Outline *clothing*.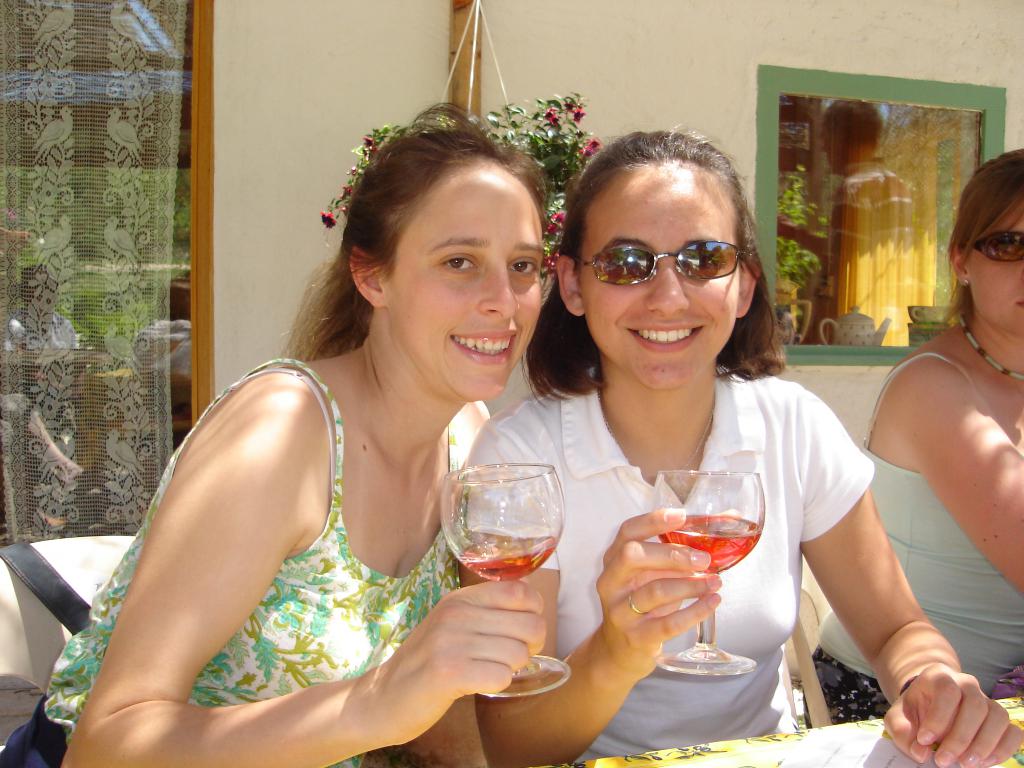
Outline: 0:355:468:767.
